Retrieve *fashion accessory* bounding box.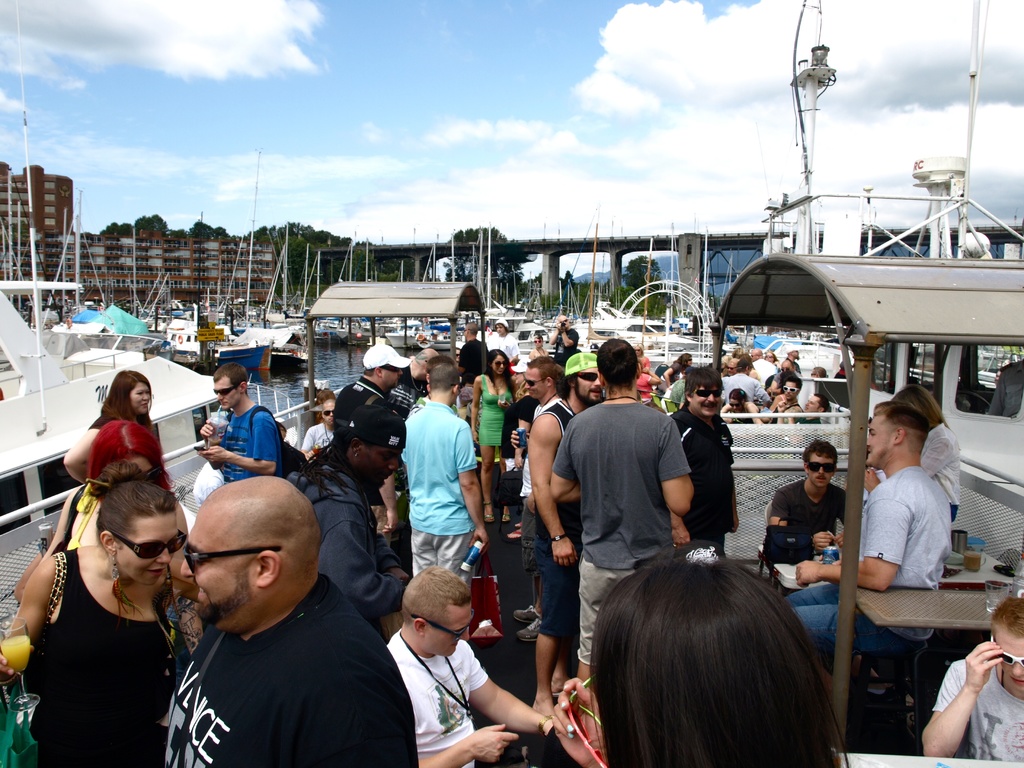
Bounding box: box=[742, 392, 744, 393].
